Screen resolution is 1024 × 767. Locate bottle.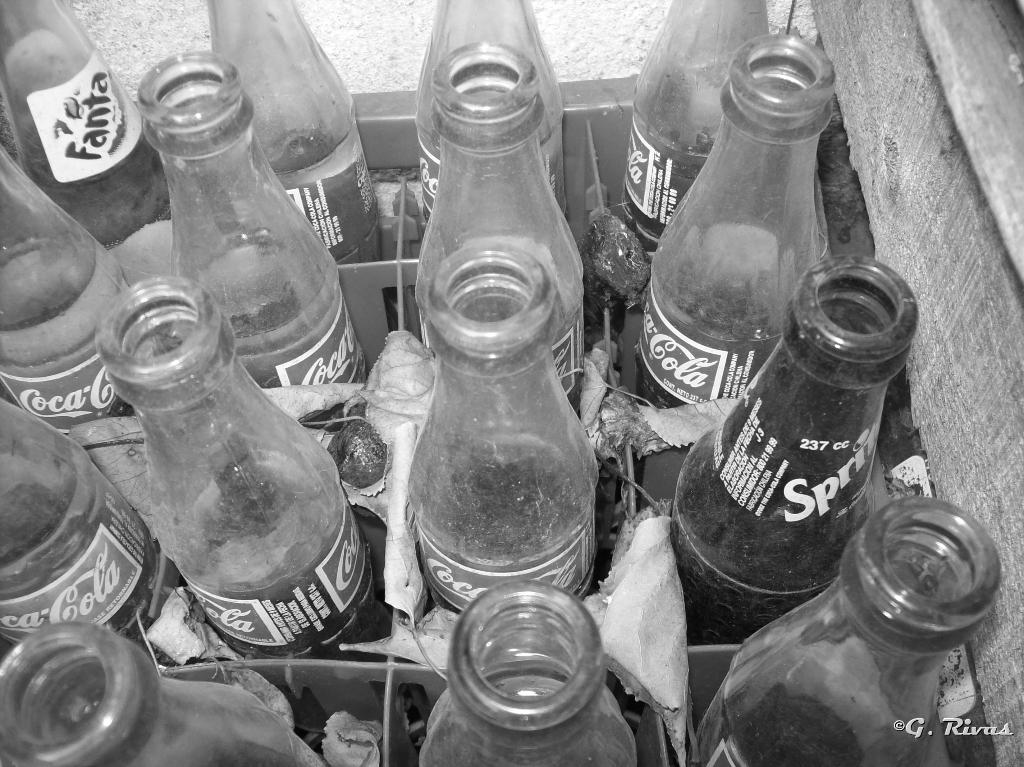
x1=420 y1=581 x2=633 y2=766.
